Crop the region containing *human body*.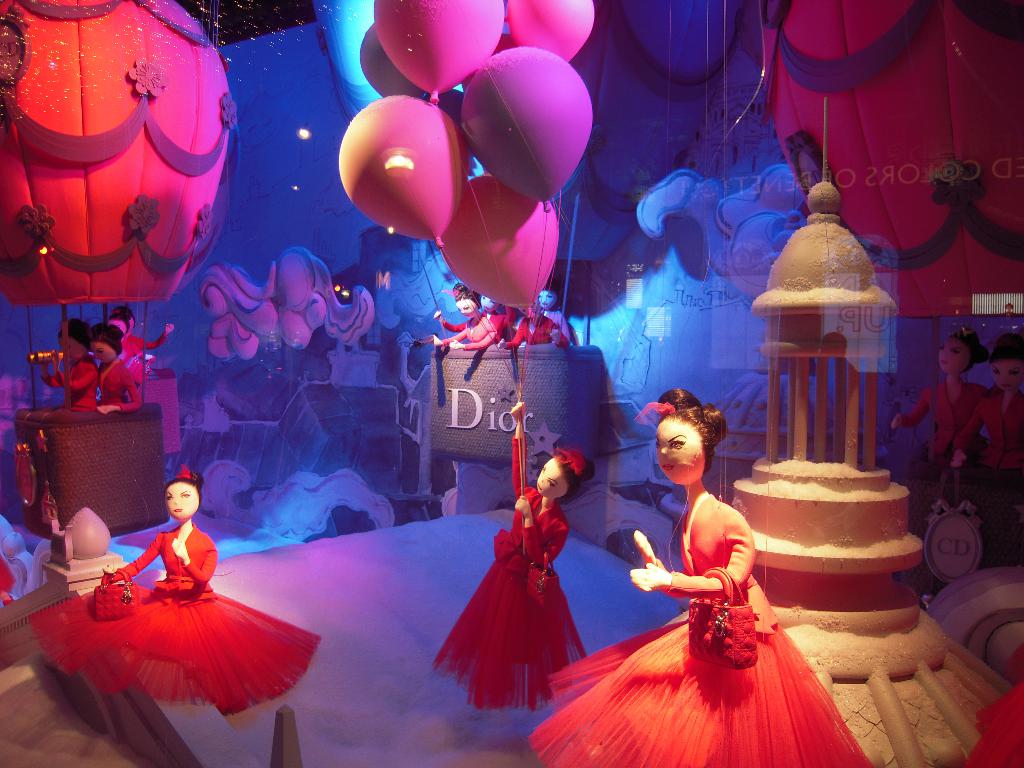
Crop region: {"left": 106, "top": 298, "right": 170, "bottom": 381}.
